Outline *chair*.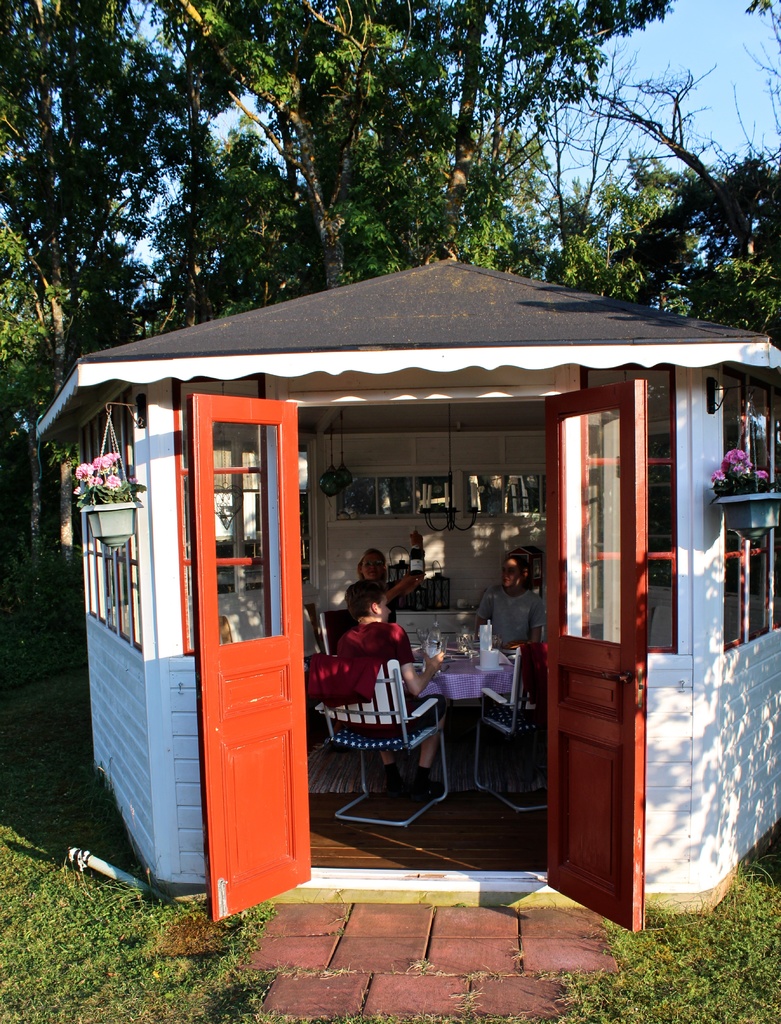
Outline: 318/659/448/833.
